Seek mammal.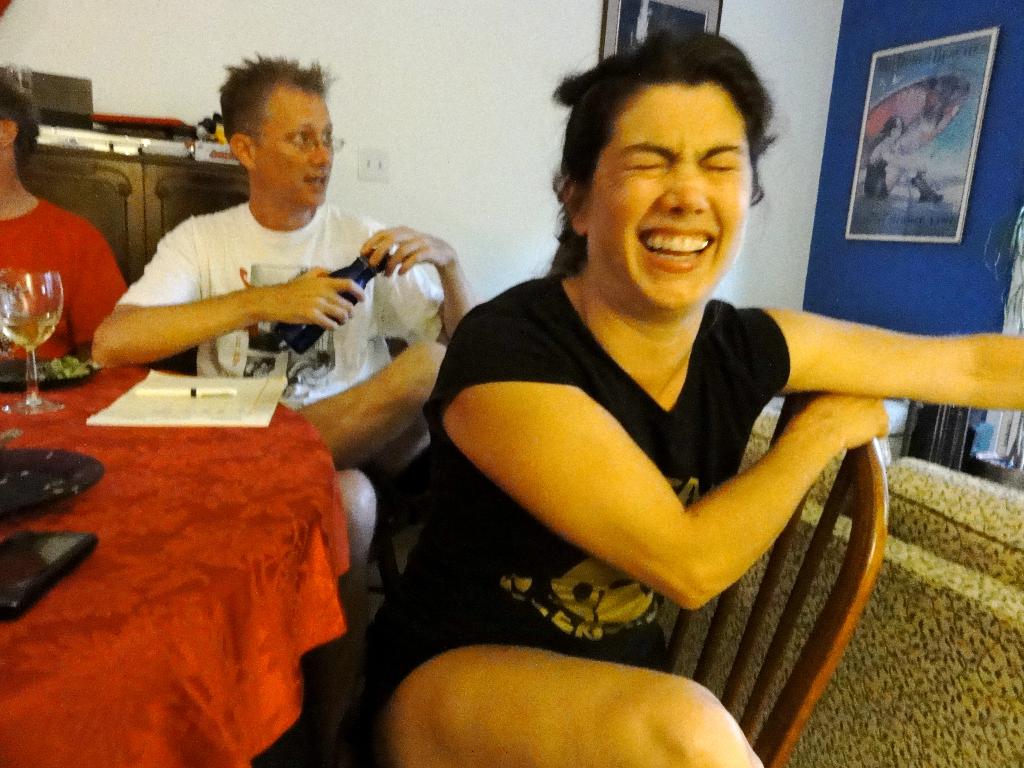
<box>862,114,938,202</box>.
